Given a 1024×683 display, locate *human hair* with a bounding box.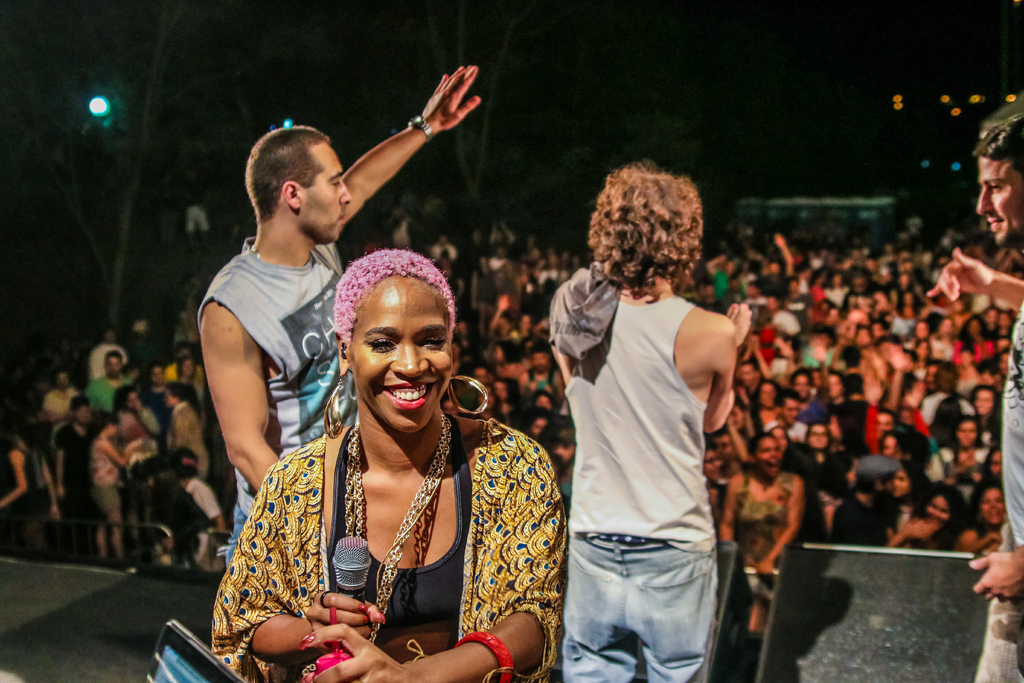
Located: crop(245, 128, 335, 226).
